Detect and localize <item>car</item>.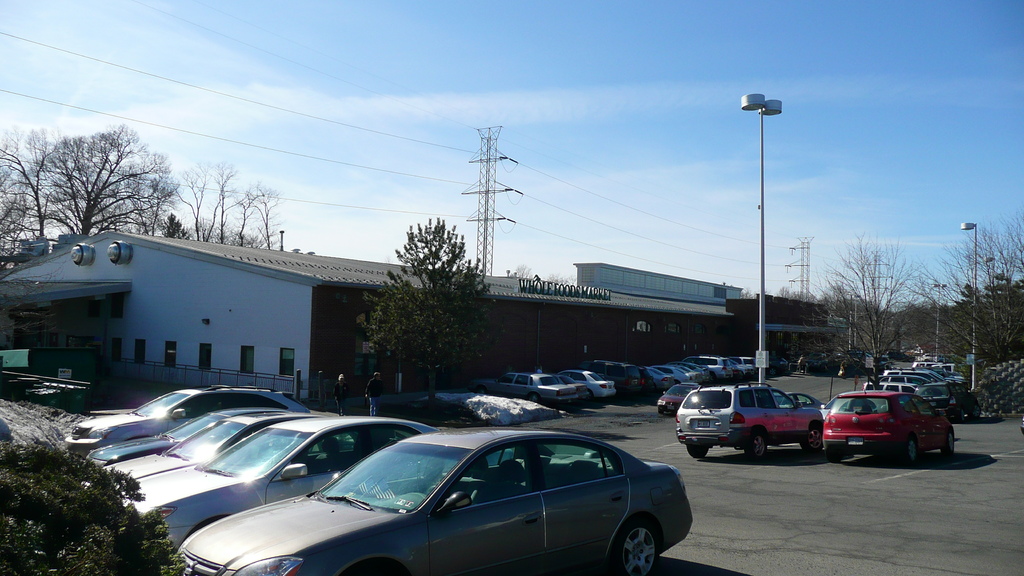
Localized at region(820, 379, 956, 463).
